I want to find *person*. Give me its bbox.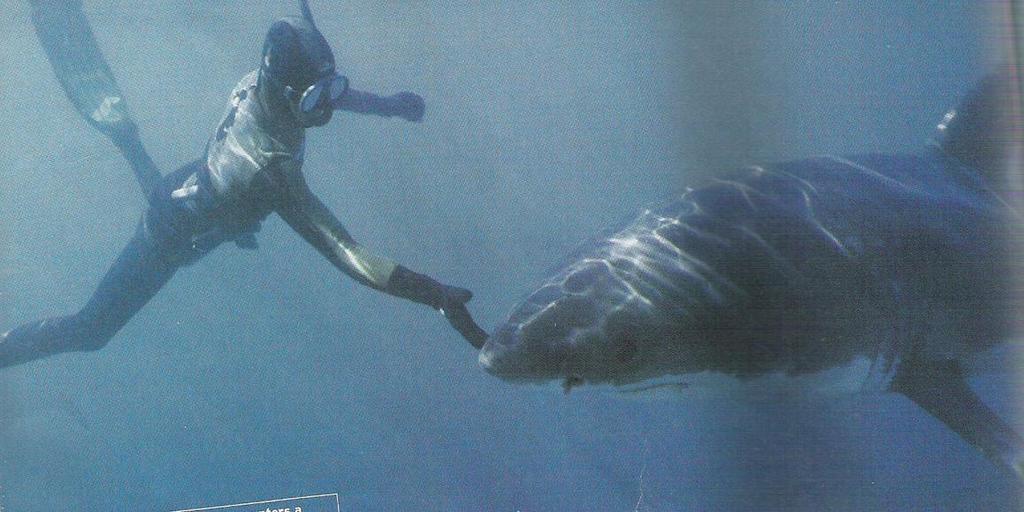
detection(37, 13, 562, 402).
